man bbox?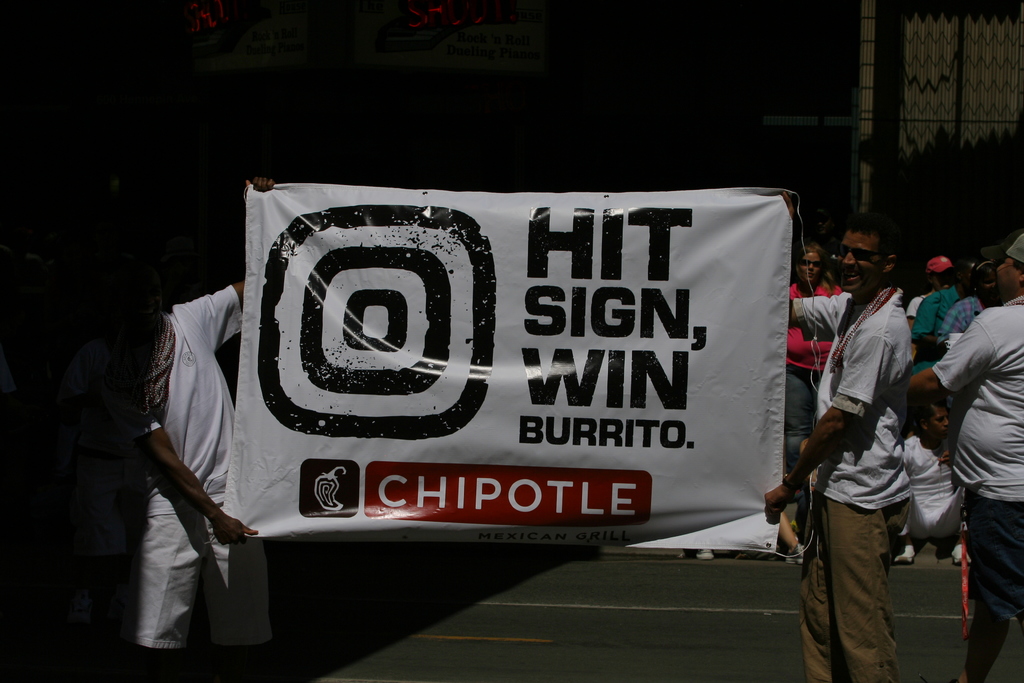
<box>774,189,909,682</box>
